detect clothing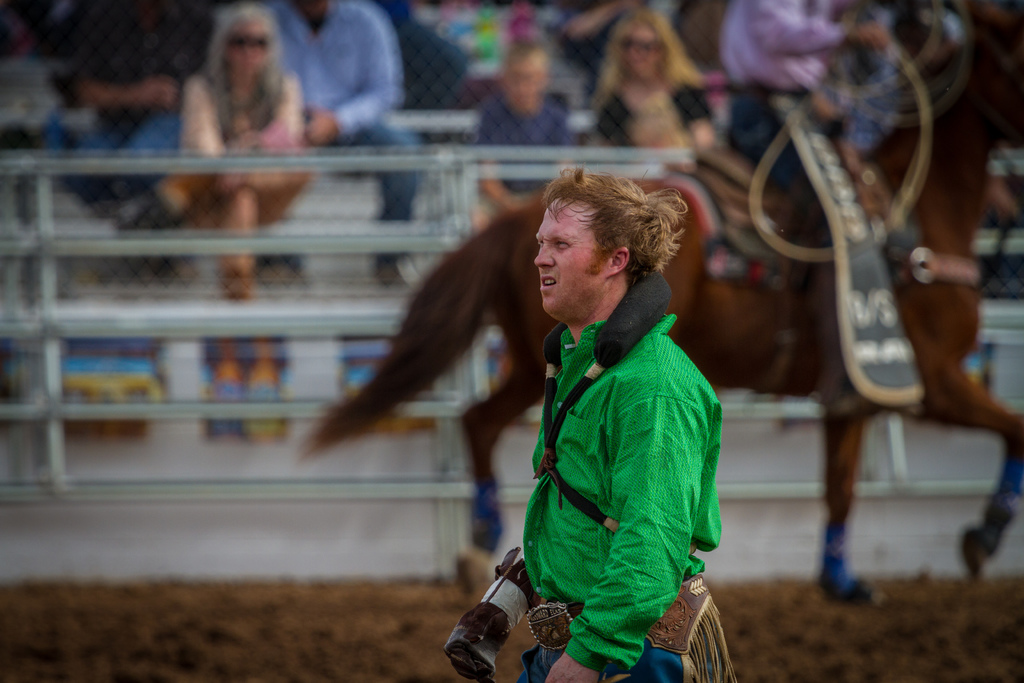
region(467, 246, 748, 660)
